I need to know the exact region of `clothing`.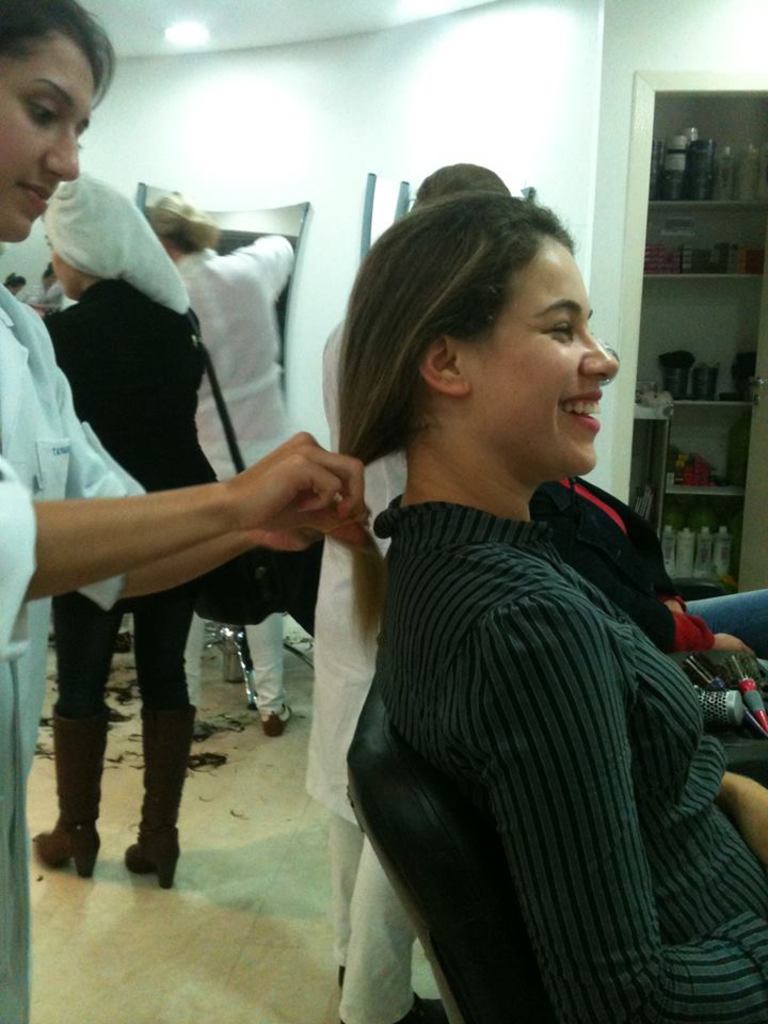
Region: {"x1": 323, "y1": 304, "x2": 443, "y2": 1023}.
